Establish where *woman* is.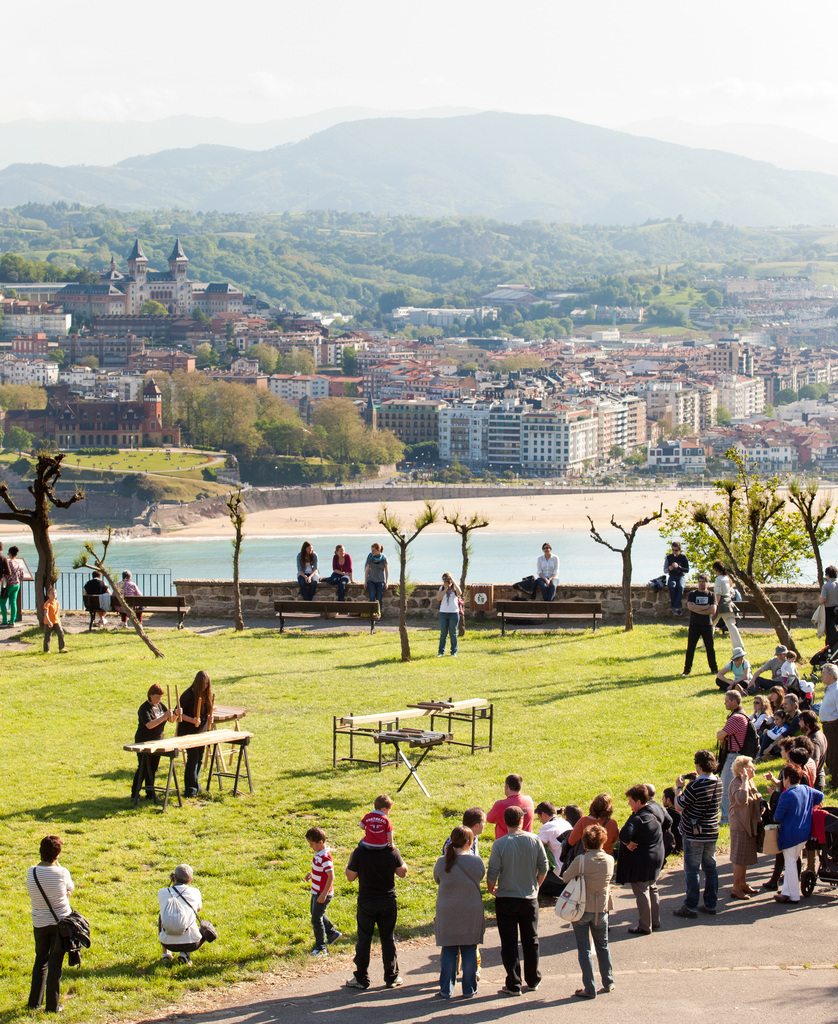
Established at 439/573/459/655.
